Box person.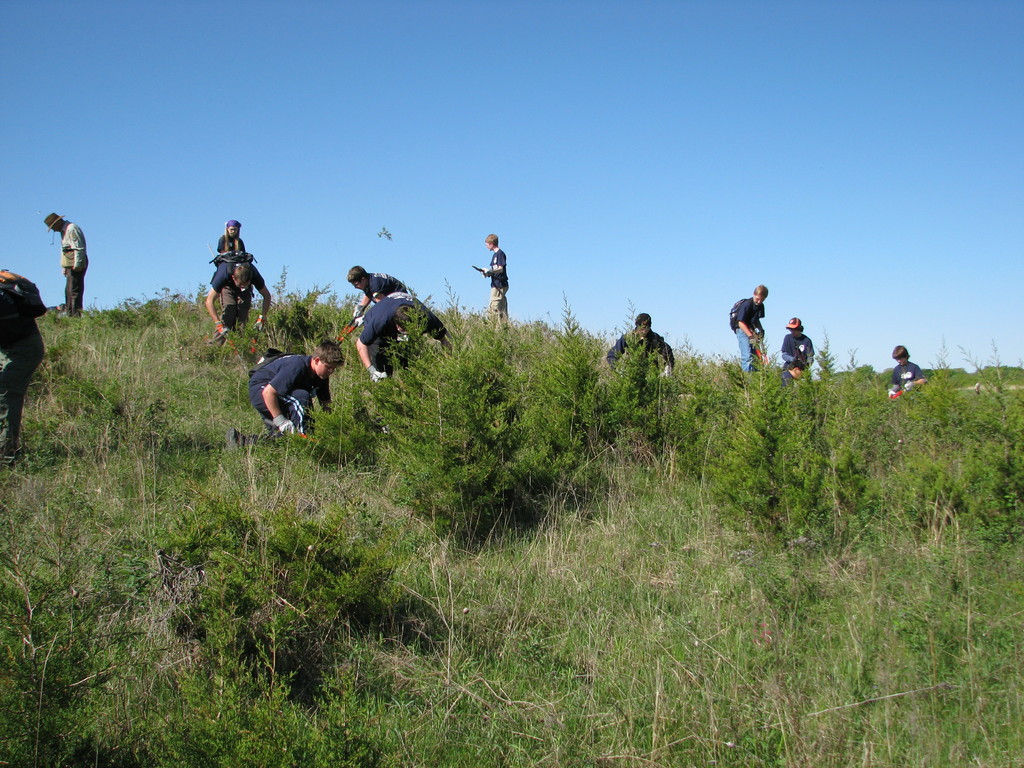
(205, 249, 273, 349).
